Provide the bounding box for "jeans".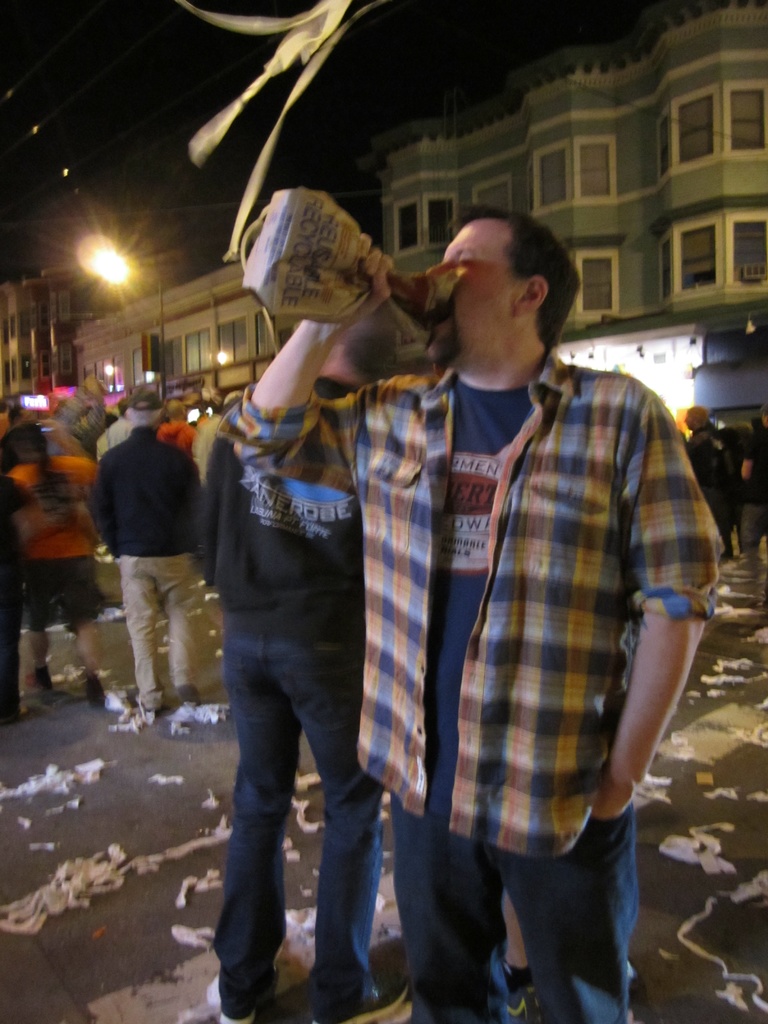
[401,797,630,1023].
